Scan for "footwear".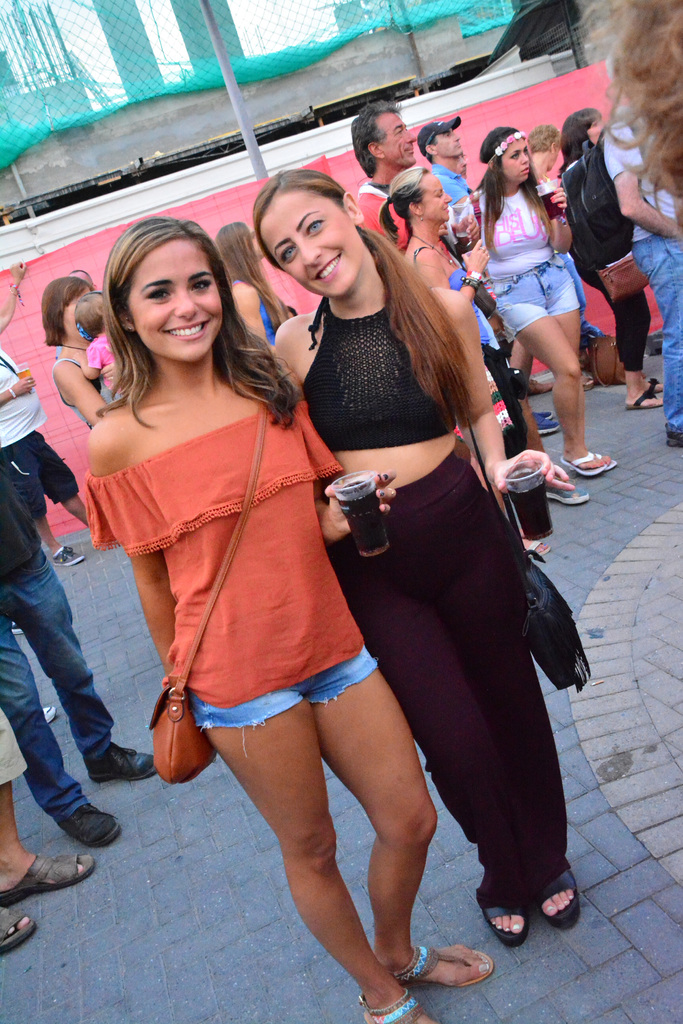
Scan result: bbox(51, 543, 84, 567).
